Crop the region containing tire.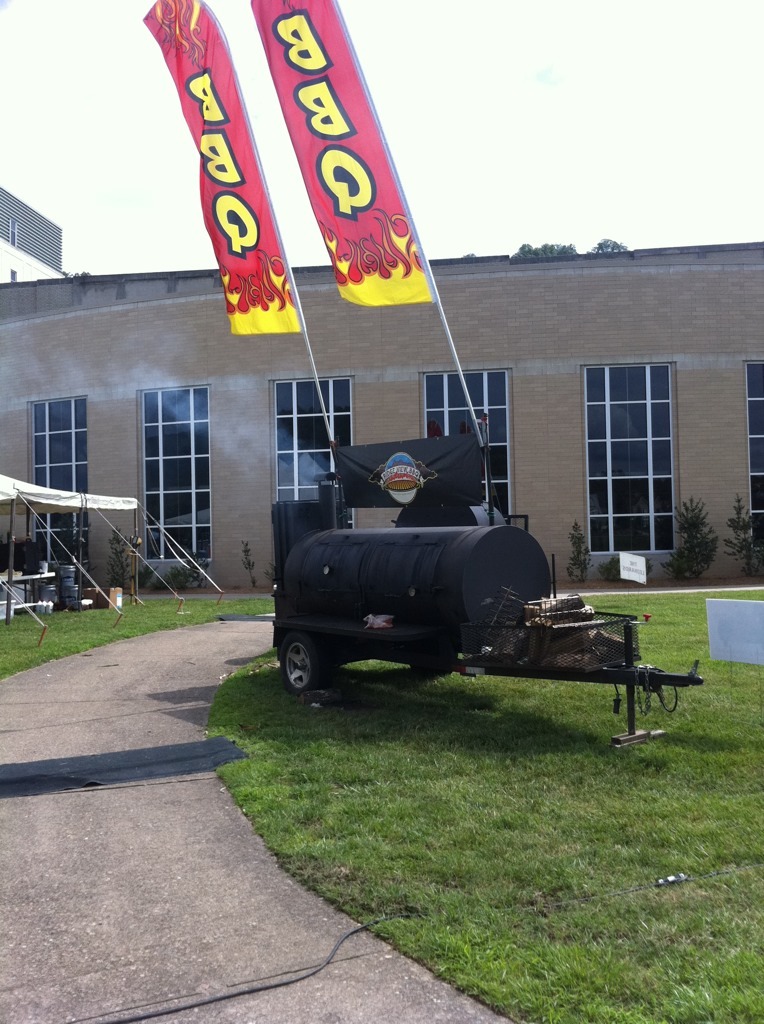
Crop region: detection(282, 634, 322, 692).
